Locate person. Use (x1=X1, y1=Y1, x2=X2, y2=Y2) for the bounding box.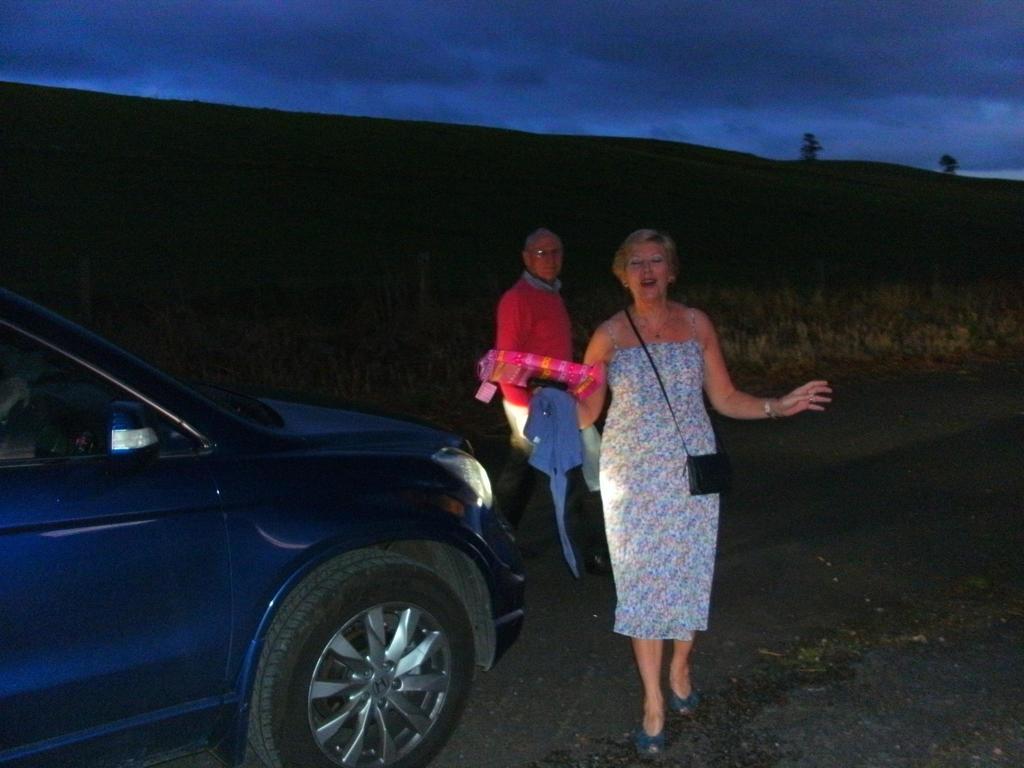
(x1=527, y1=223, x2=833, y2=762).
